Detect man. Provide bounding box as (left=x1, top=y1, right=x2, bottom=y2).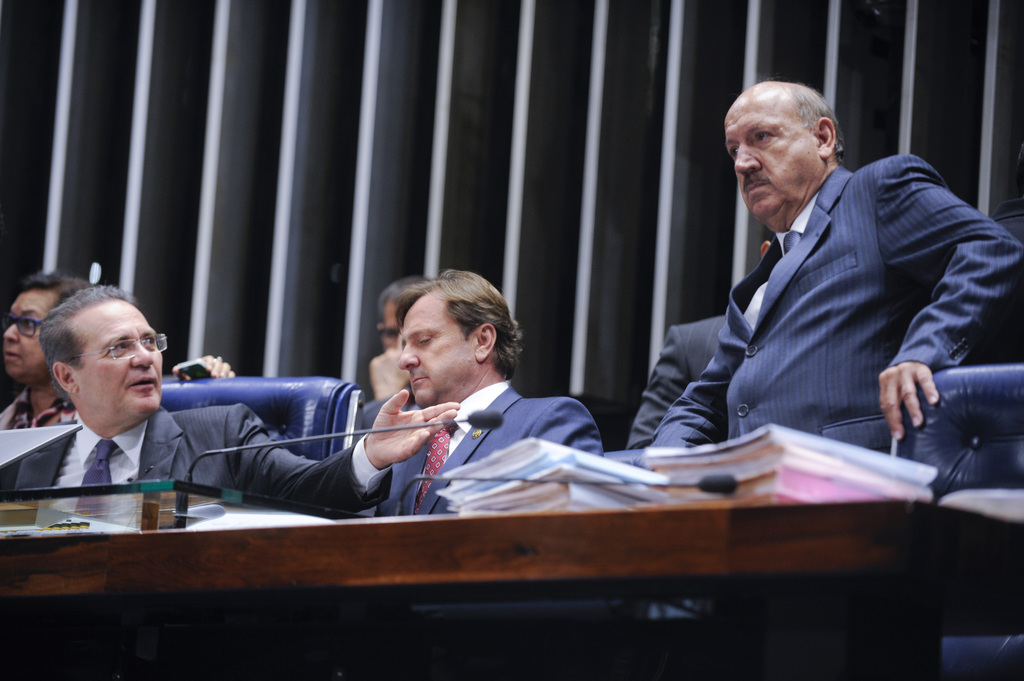
(left=367, top=266, right=609, bottom=536).
